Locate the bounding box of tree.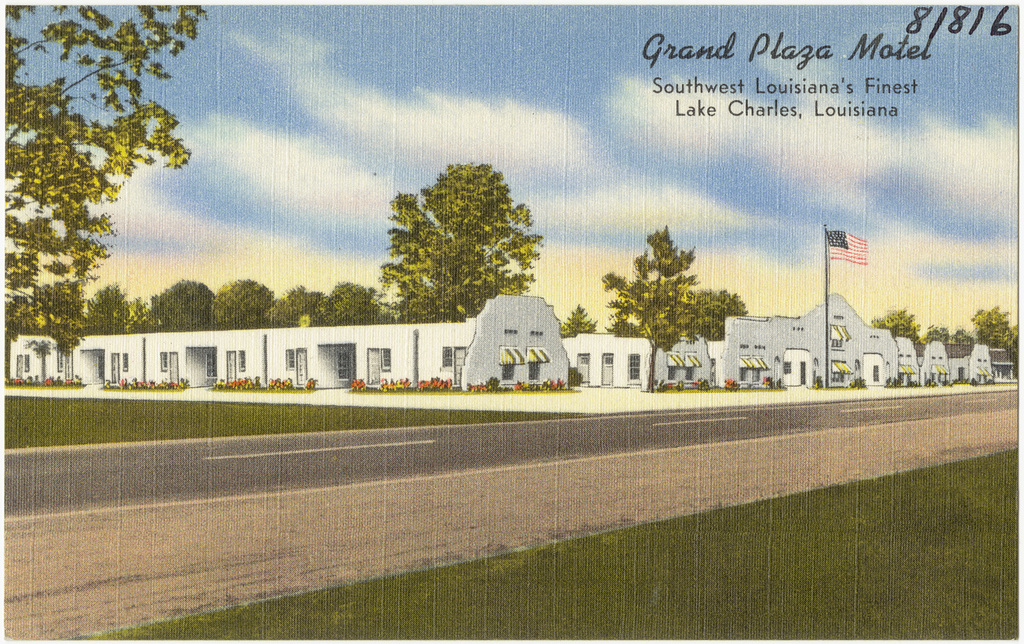
Bounding box: [137, 278, 214, 334].
